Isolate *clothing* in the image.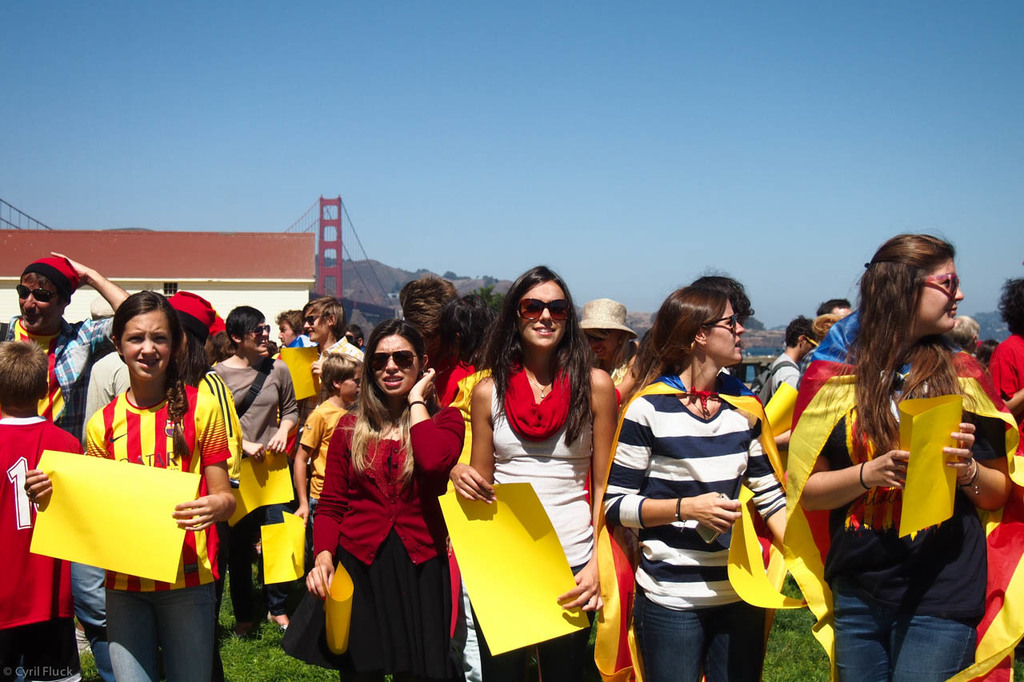
Isolated region: bbox=(189, 365, 242, 477).
